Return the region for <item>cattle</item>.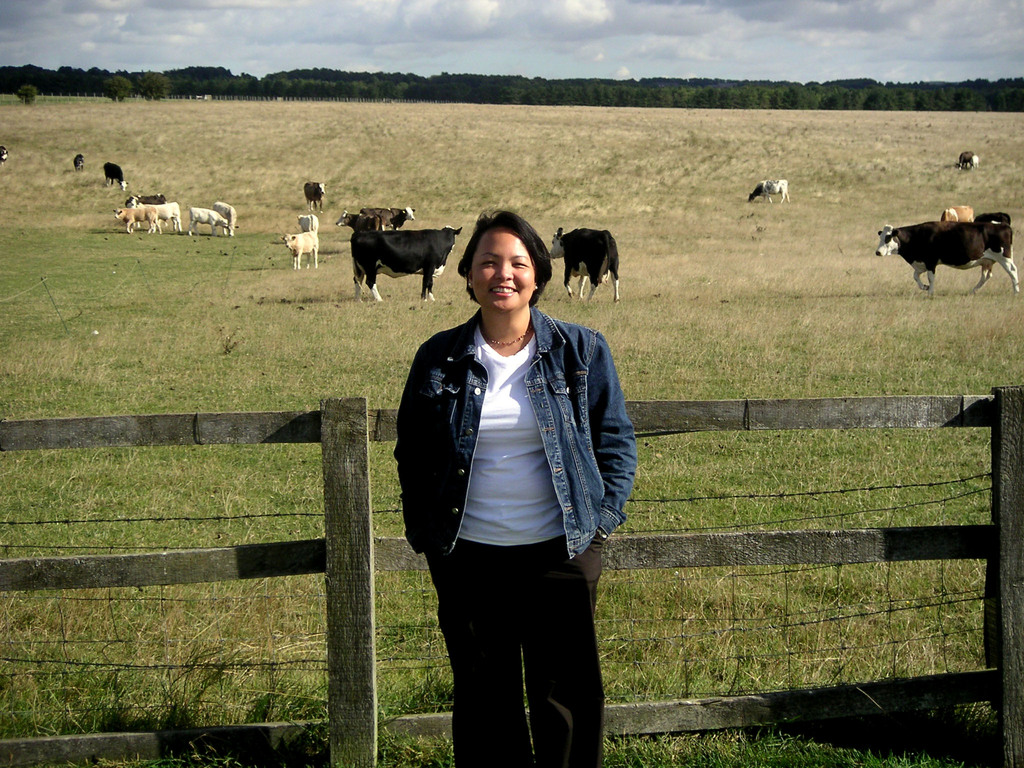
936, 206, 977, 225.
